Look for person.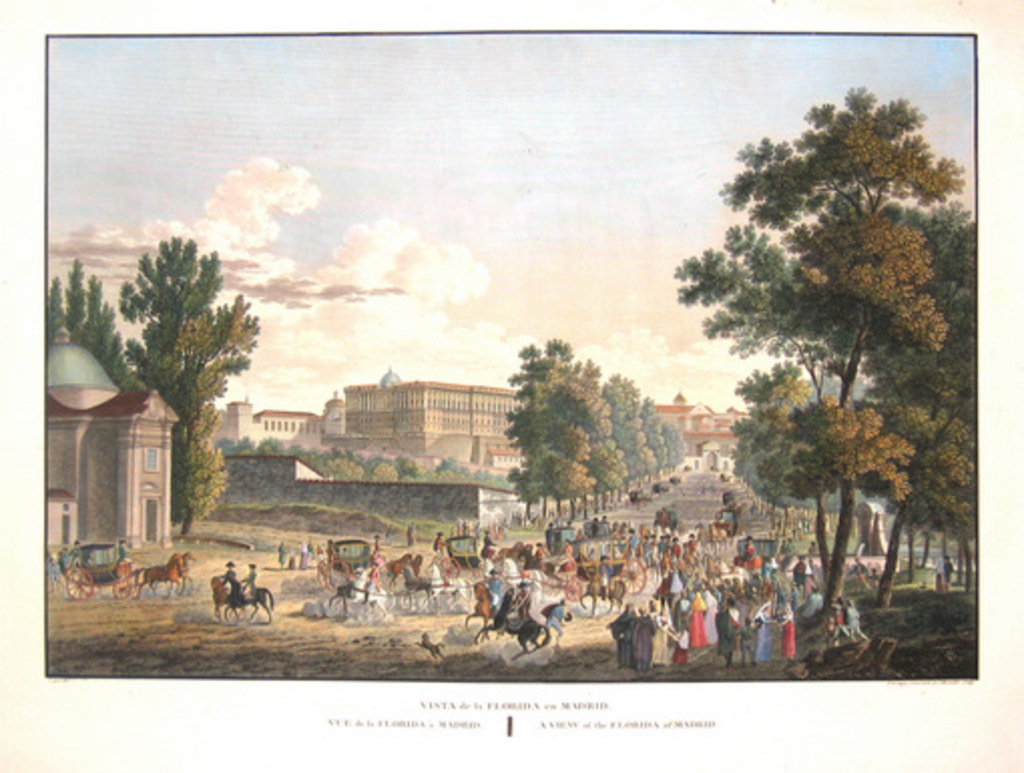
Found: 388 554 434 600.
